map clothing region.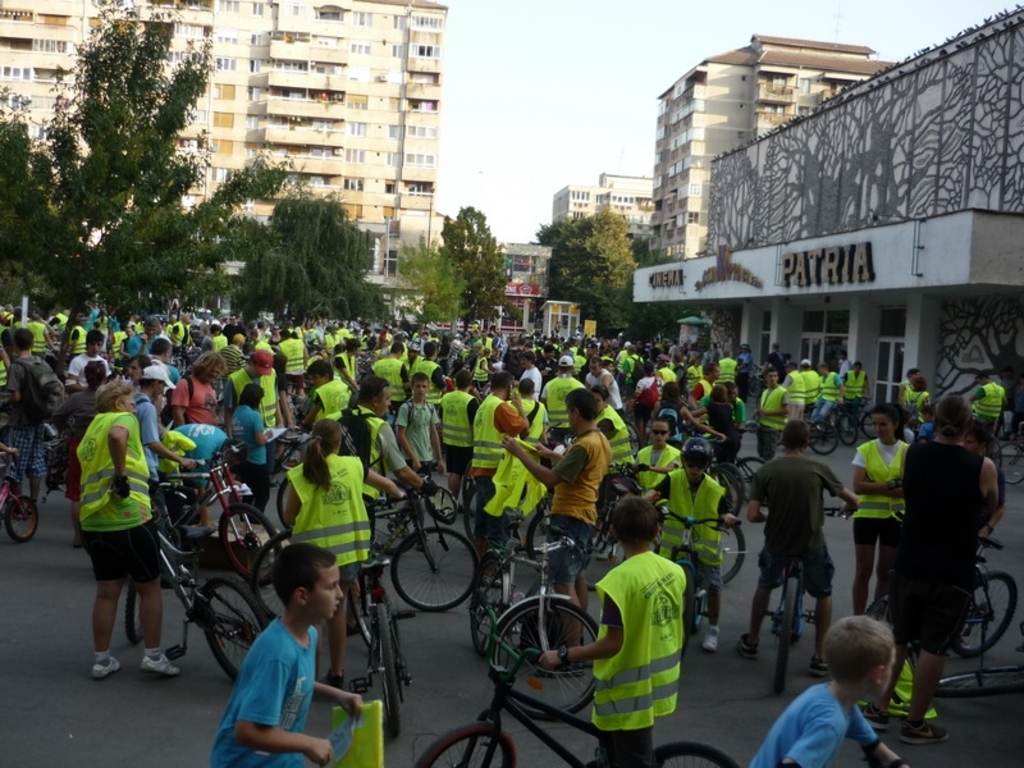
Mapped to 596, 549, 698, 727.
